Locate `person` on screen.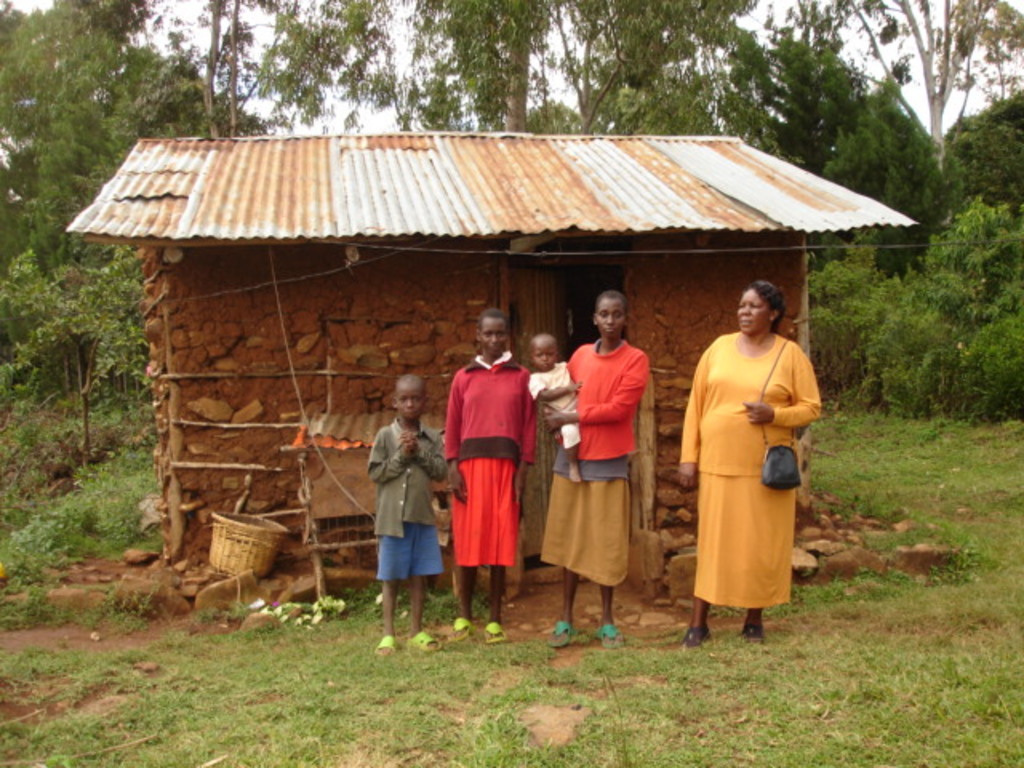
On screen at {"x1": 544, "y1": 290, "x2": 651, "y2": 650}.
